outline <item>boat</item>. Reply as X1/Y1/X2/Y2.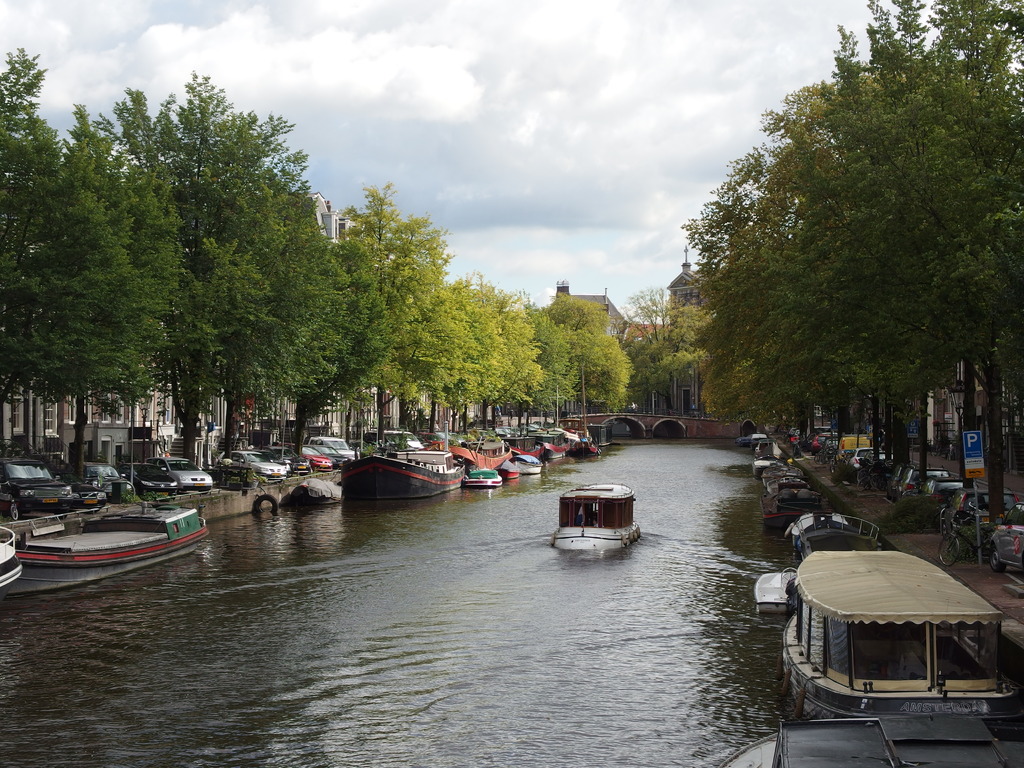
503/468/519/477.
